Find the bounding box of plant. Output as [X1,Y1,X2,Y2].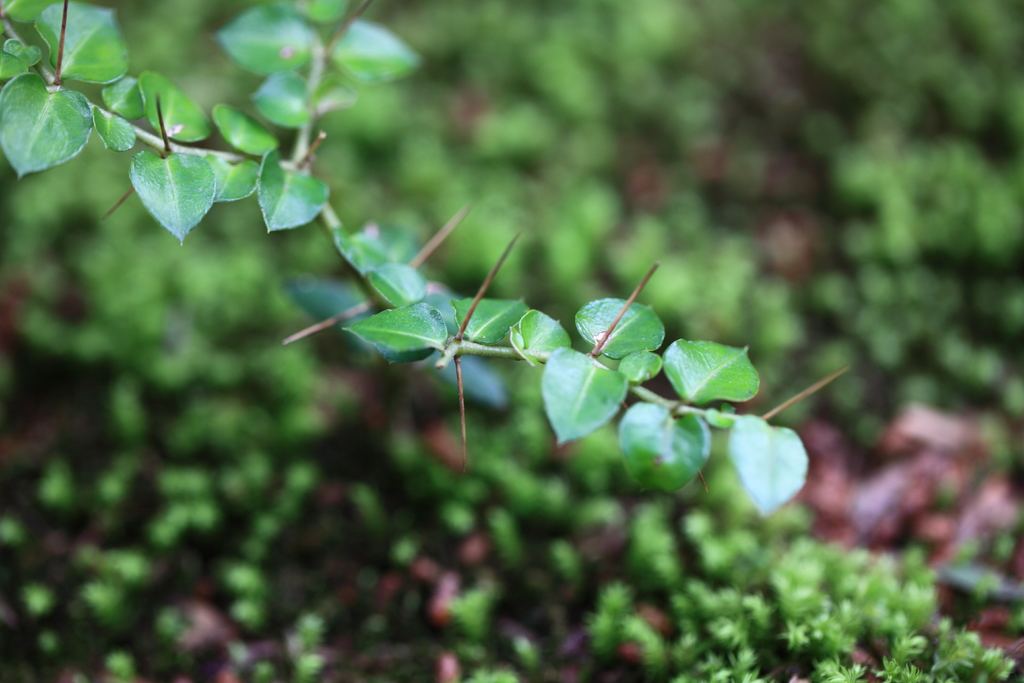
[6,550,95,671].
